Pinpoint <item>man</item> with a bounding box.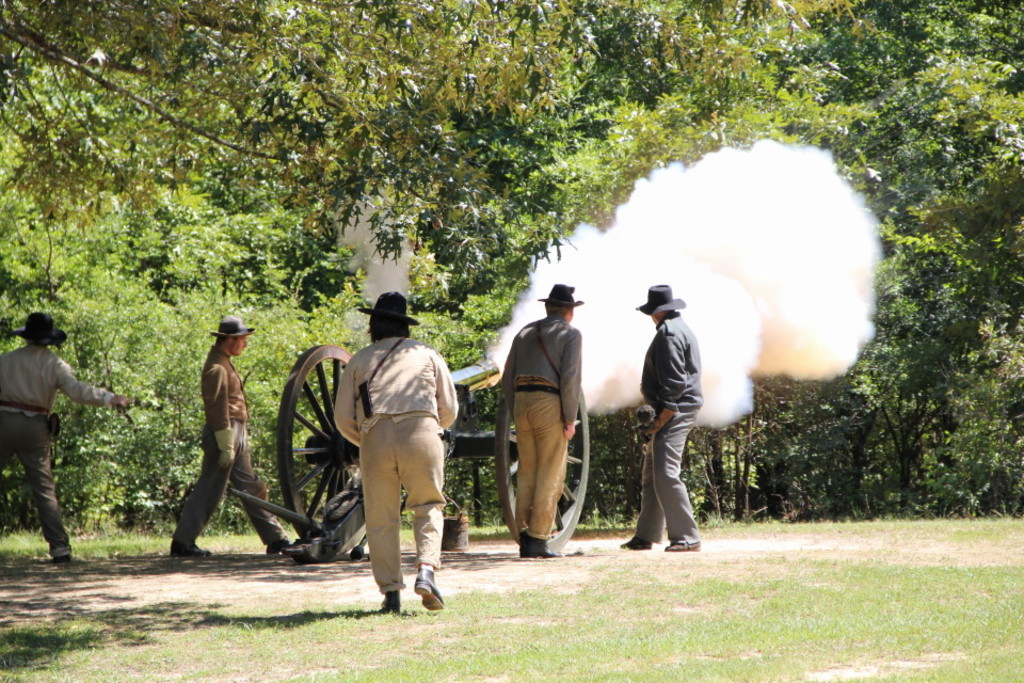
{"left": 614, "top": 281, "right": 698, "bottom": 555}.
